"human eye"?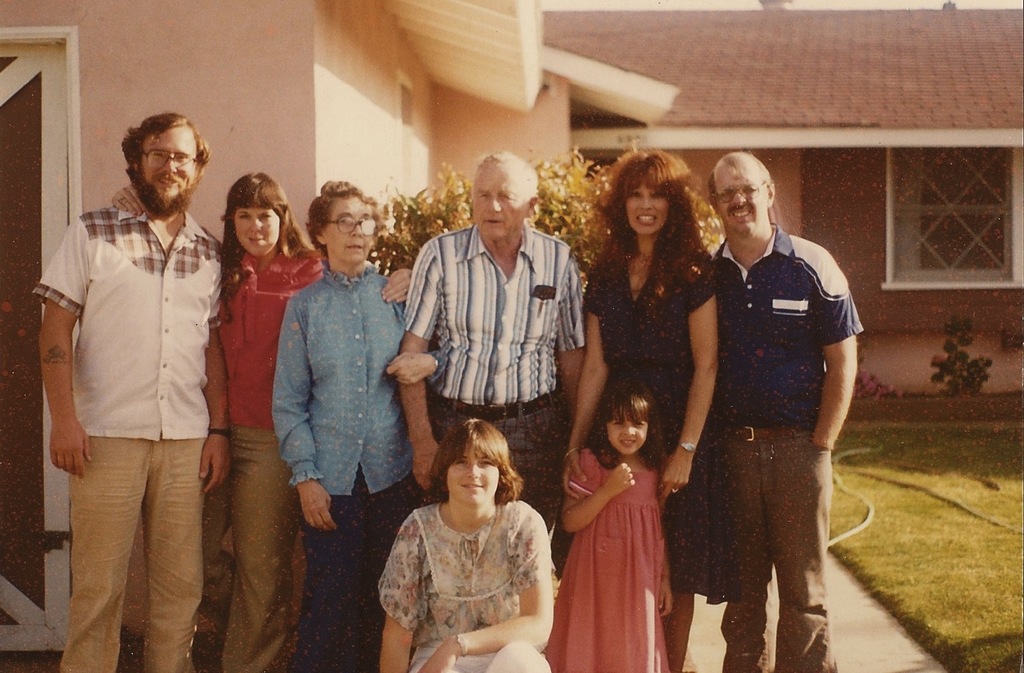
(457,457,467,465)
